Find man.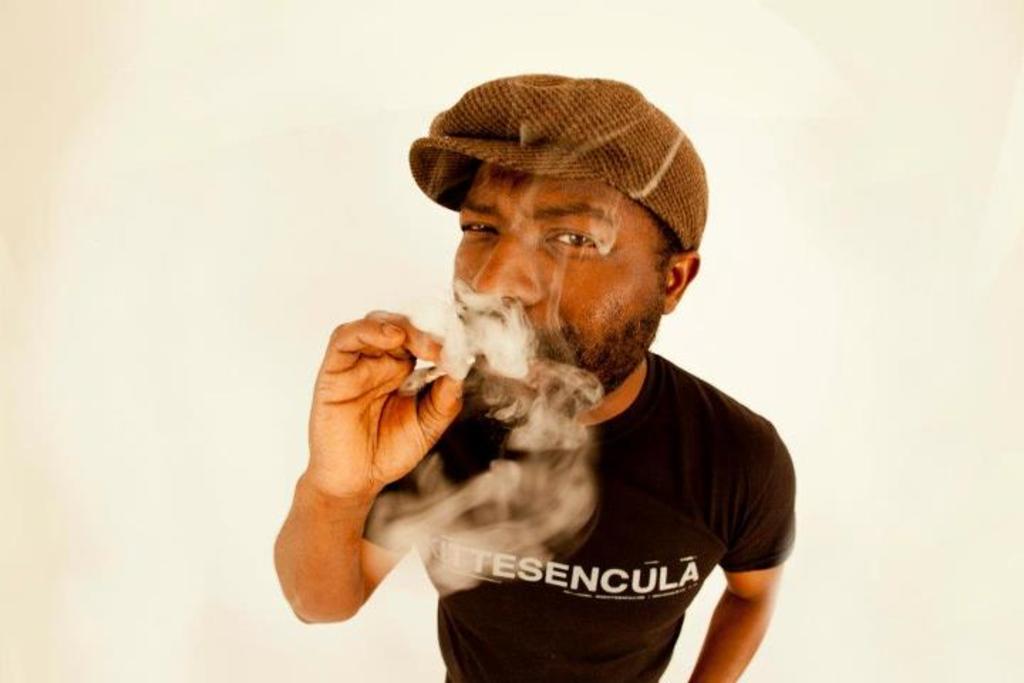
[273, 68, 801, 682].
